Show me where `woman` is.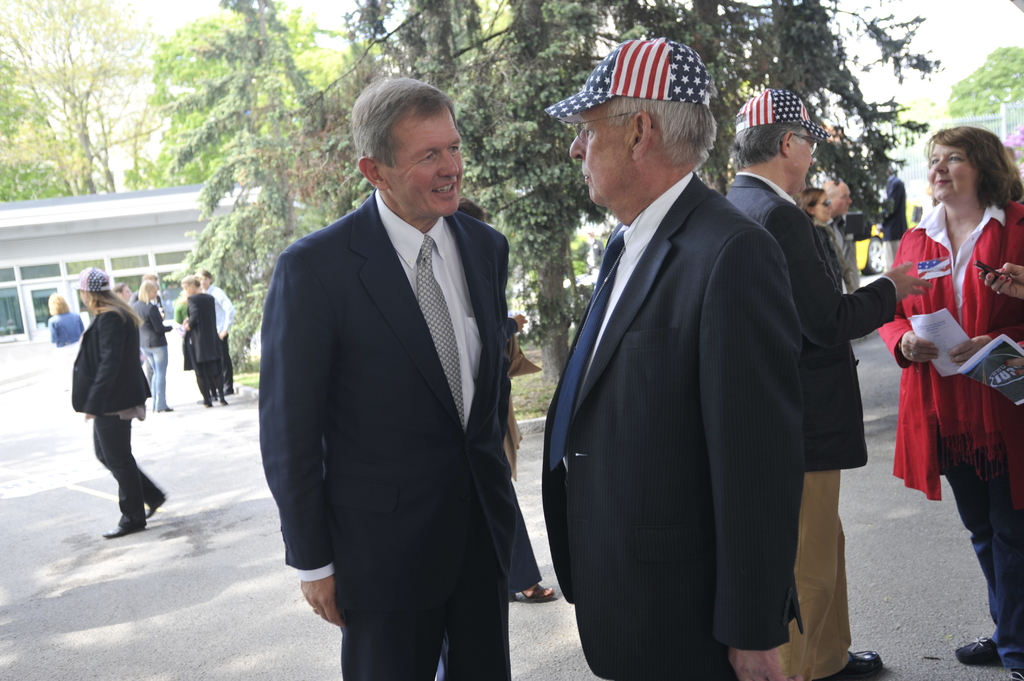
`woman` is at crop(874, 118, 1023, 680).
